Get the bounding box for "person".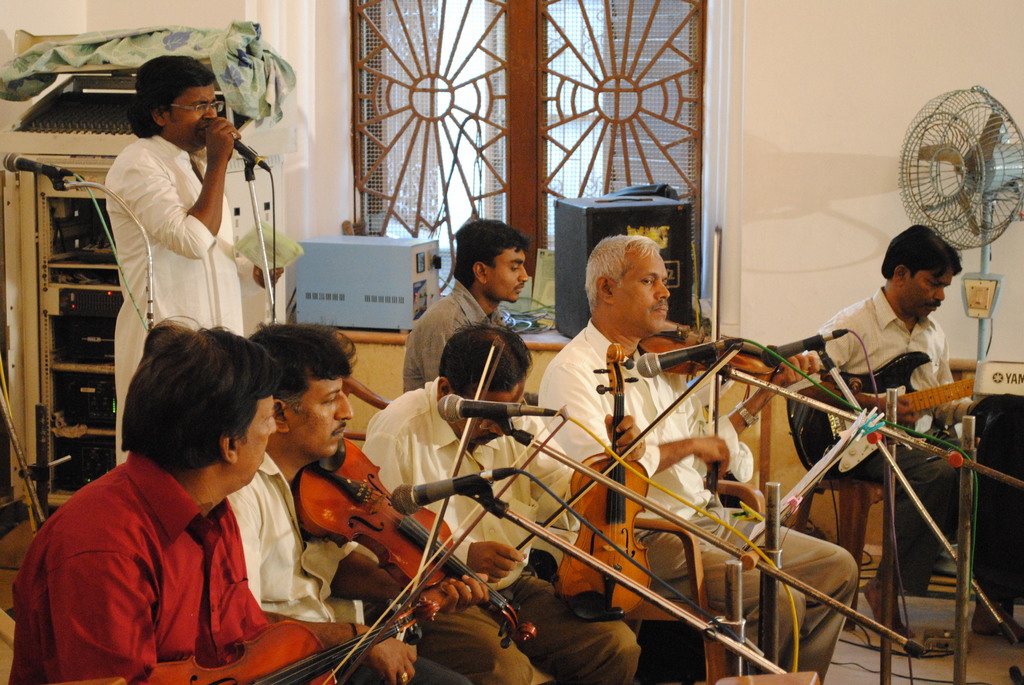
bbox(9, 310, 489, 684).
